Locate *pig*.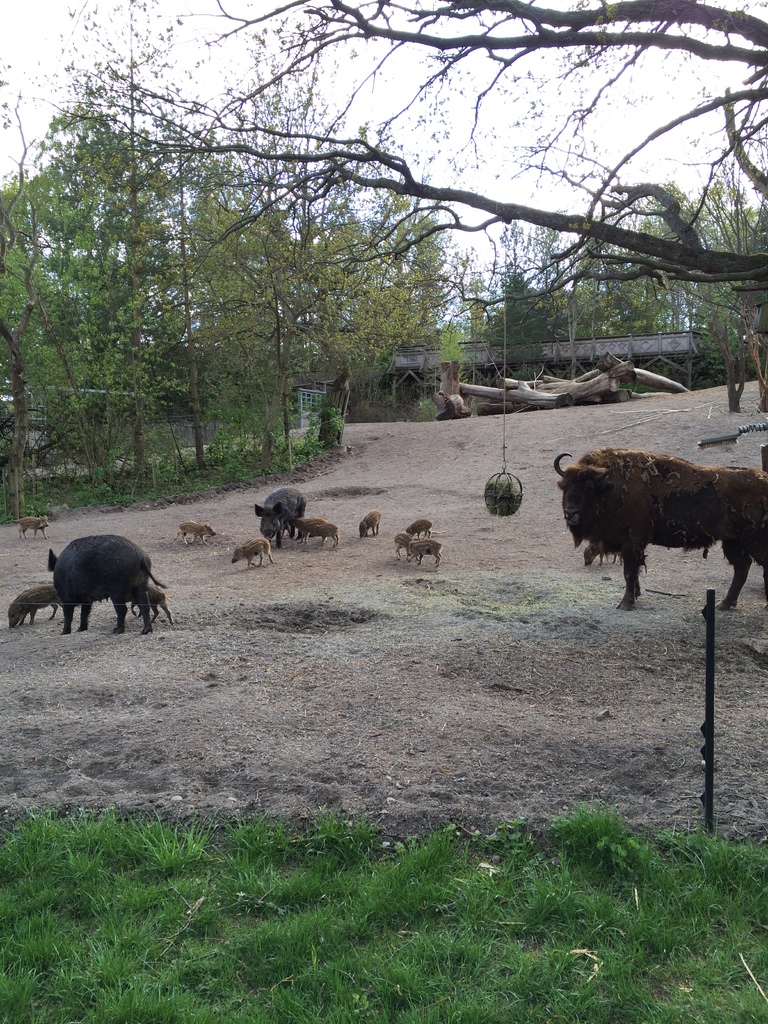
Bounding box: box=[7, 583, 63, 630].
